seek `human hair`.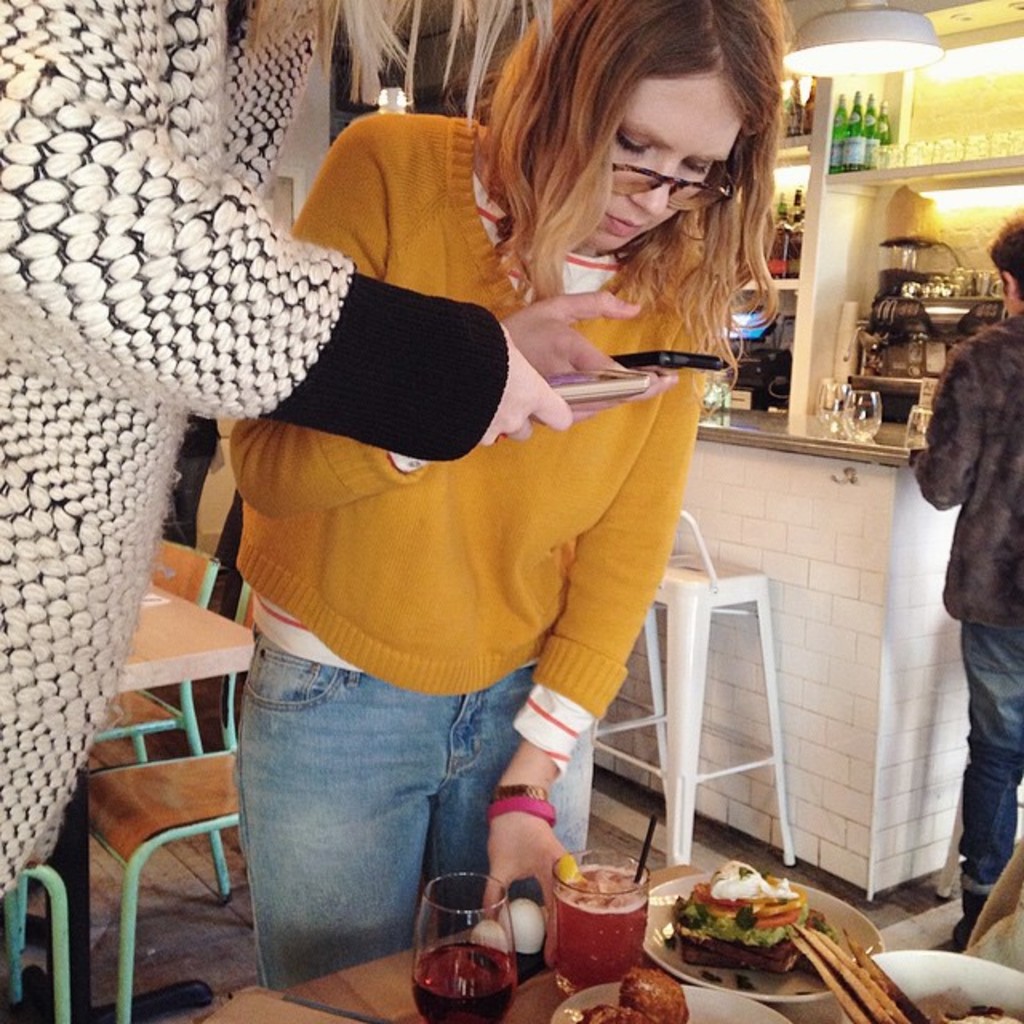
Rect(986, 208, 1022, 298).
